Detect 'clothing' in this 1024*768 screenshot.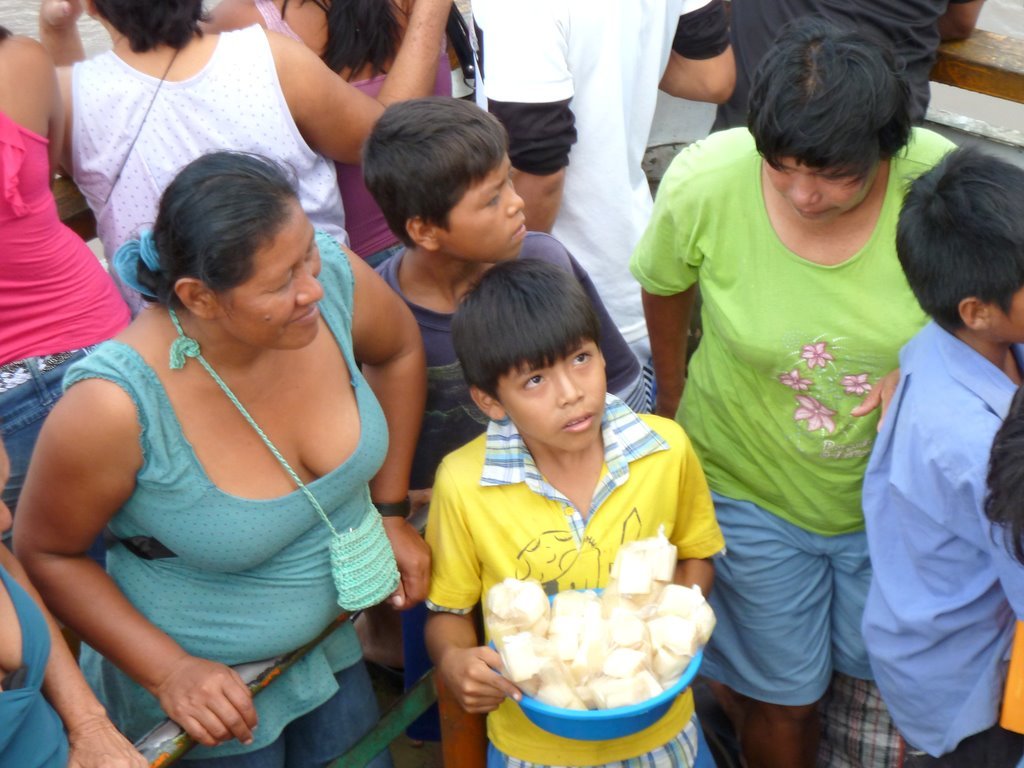
Detection: pyautogui.locateOnScreen(468, 0, 733, 416).
